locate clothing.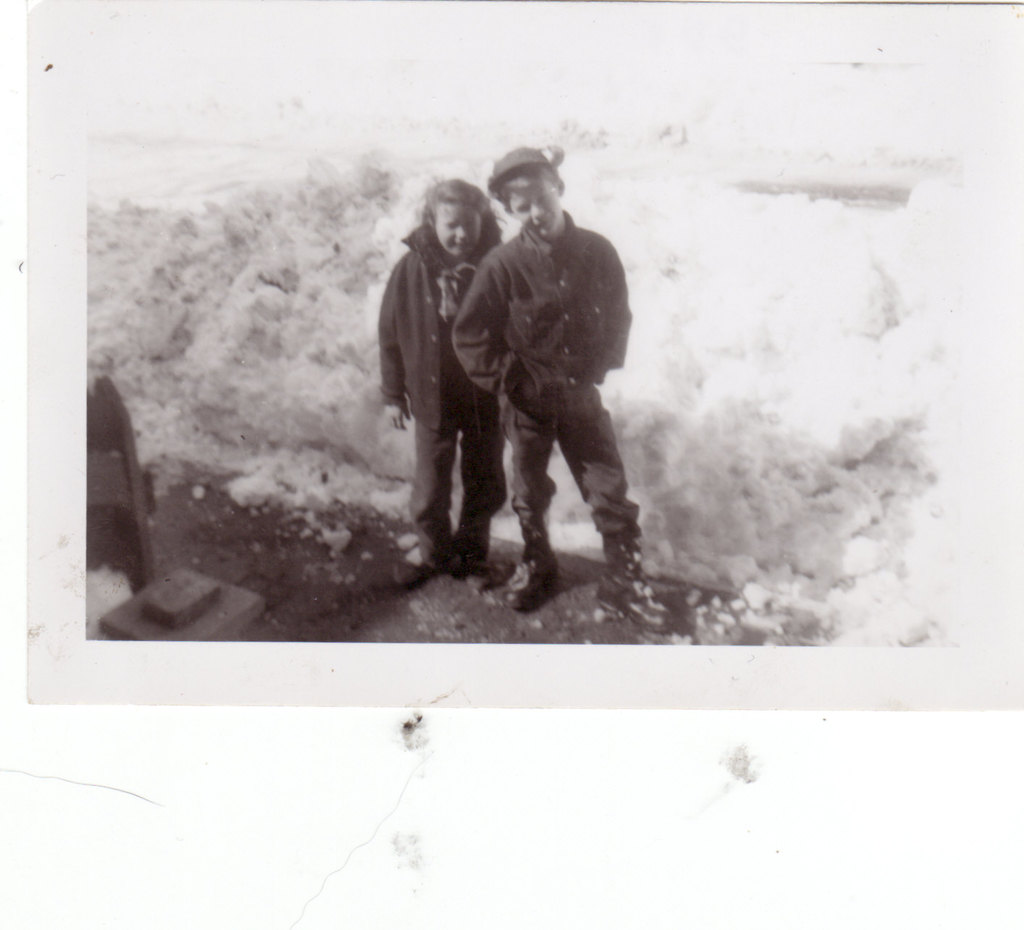
Bounding box: region(376, 222, 508, 549).
